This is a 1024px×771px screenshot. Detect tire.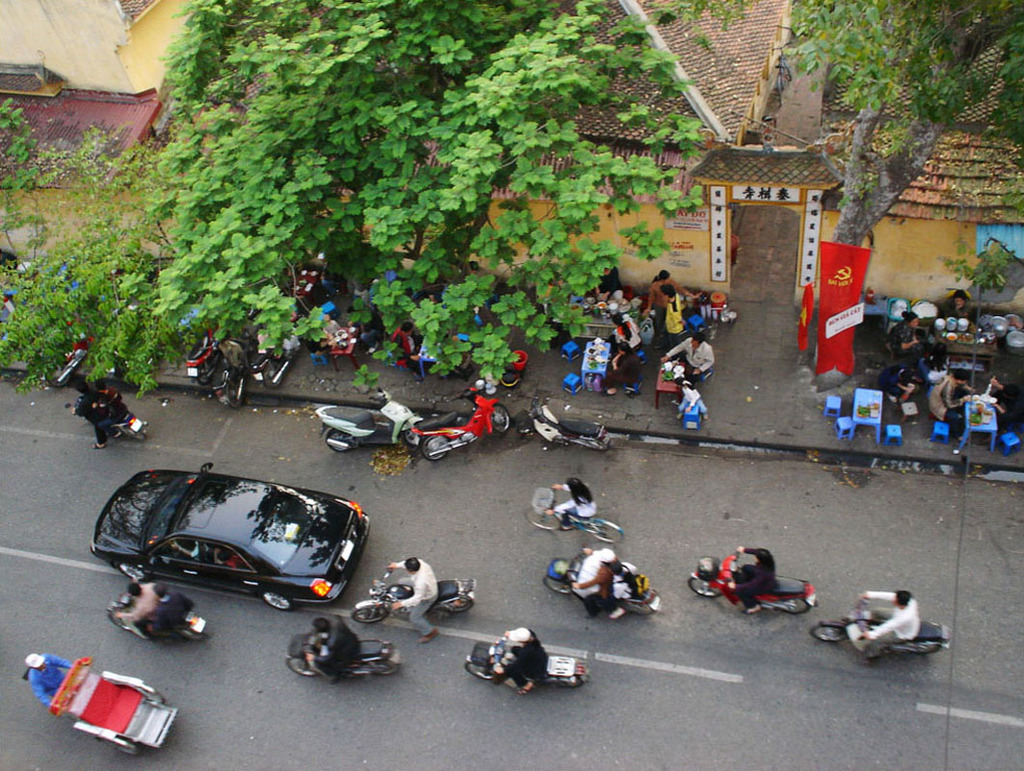
<bbox>526, 510, 561, 531</bbox>.
